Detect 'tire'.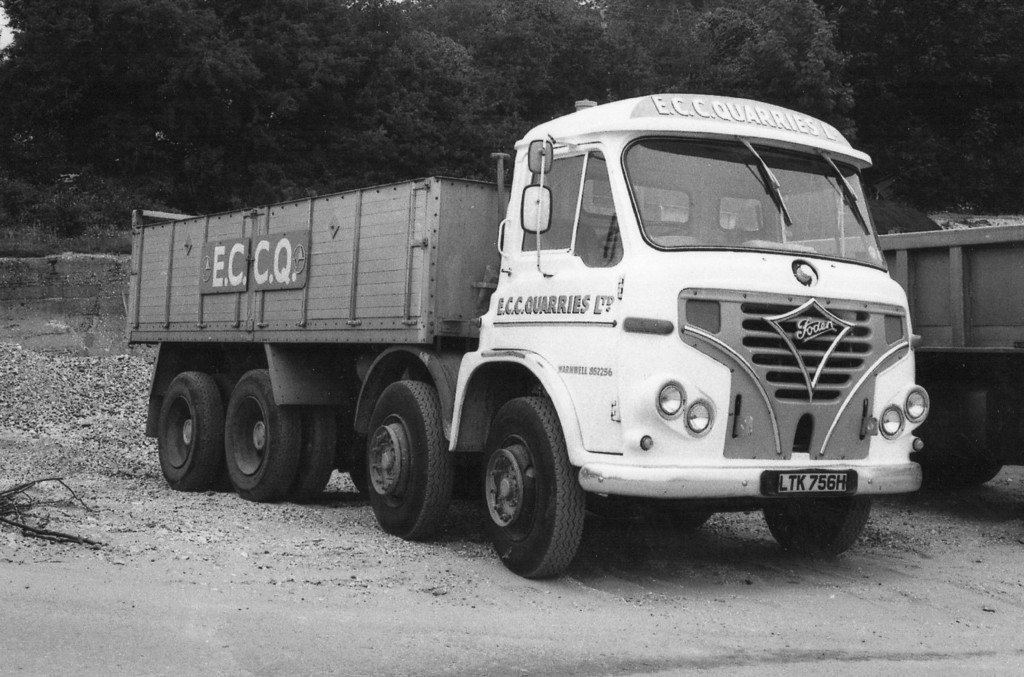
Detected at Rect(285, 406, 334, 503).
